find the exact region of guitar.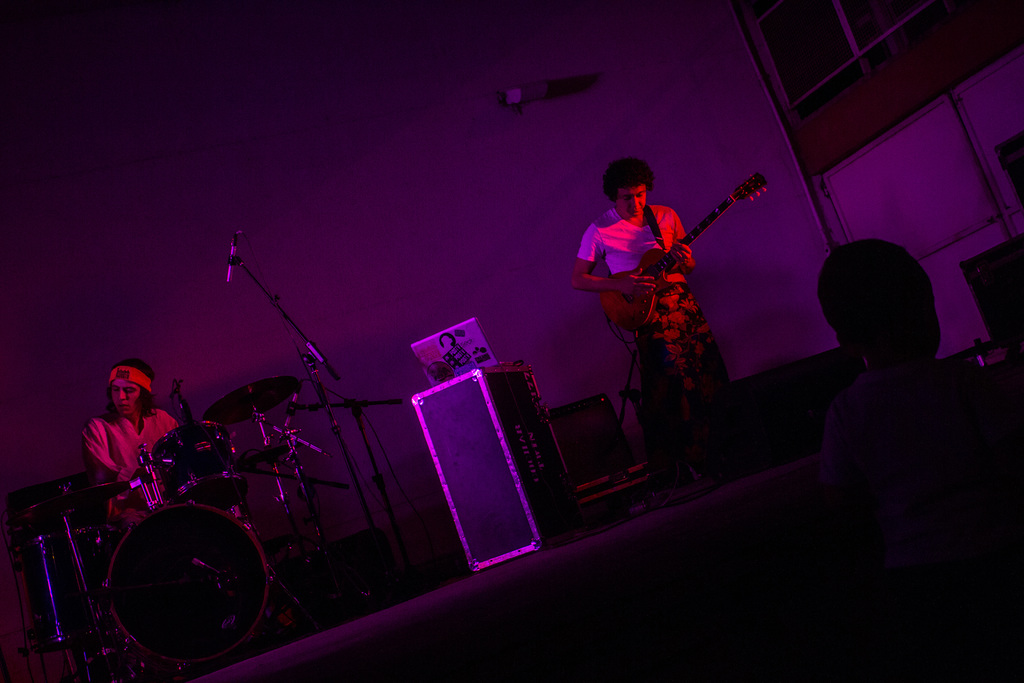
Exact region: [600, 163, 774, 327].
